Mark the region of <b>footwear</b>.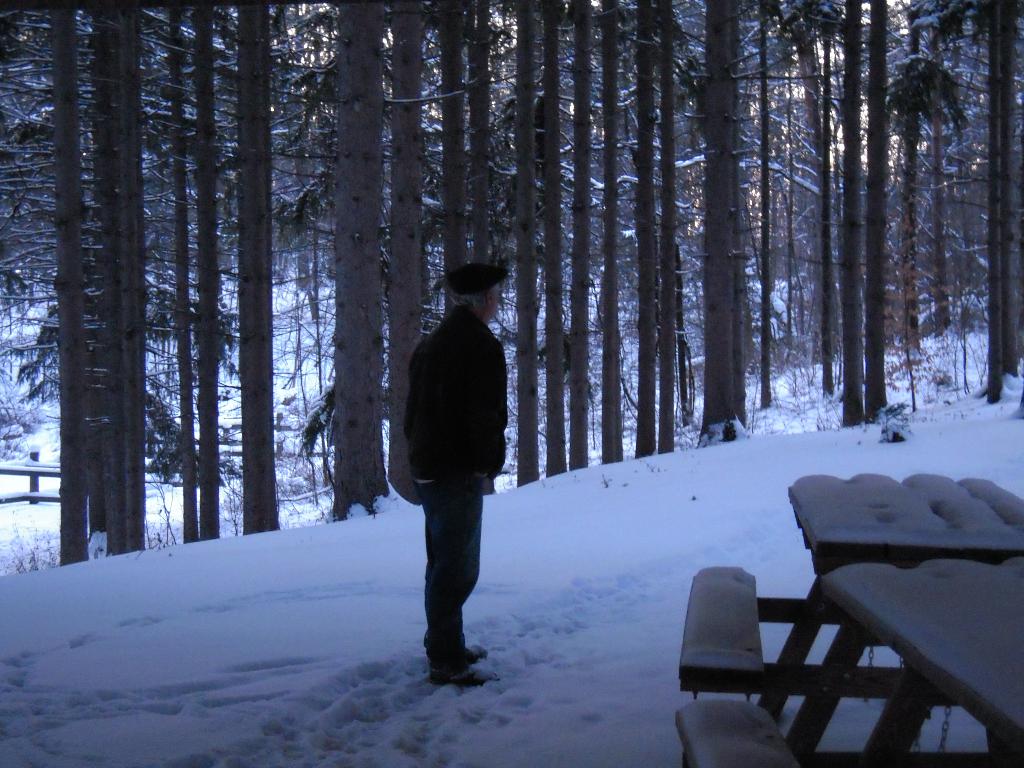
Region: 429/639/486/666.
